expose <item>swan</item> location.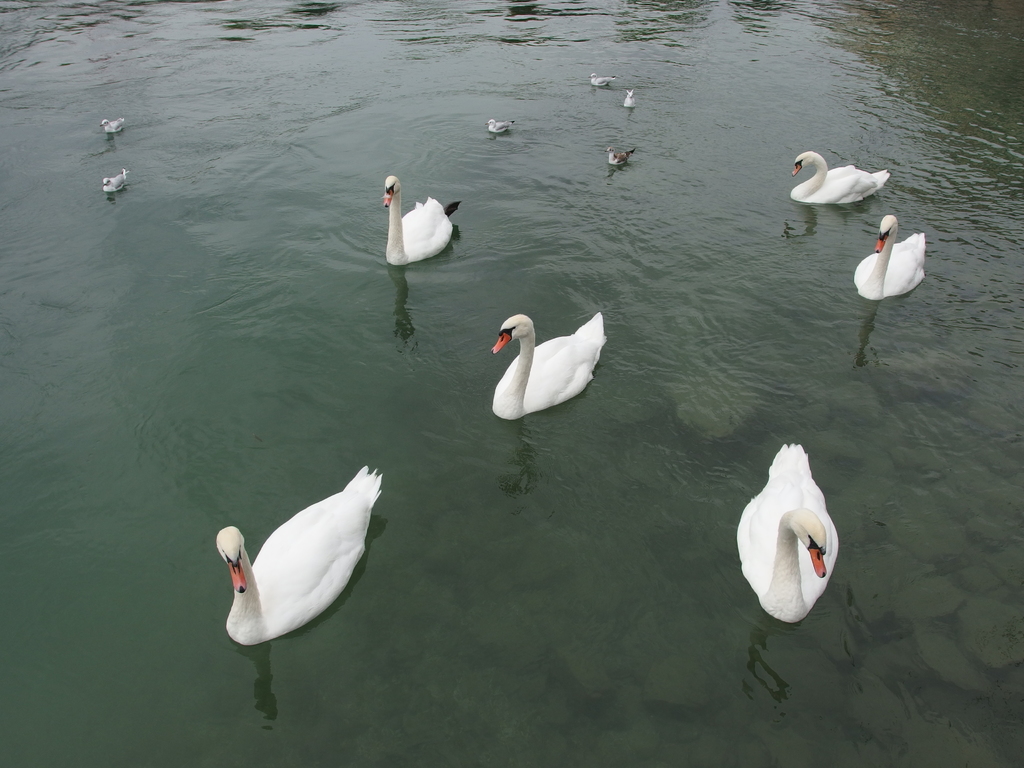
Exposed at {"left": 853, "top": 212, "right": 927, "bottom": 299}.
